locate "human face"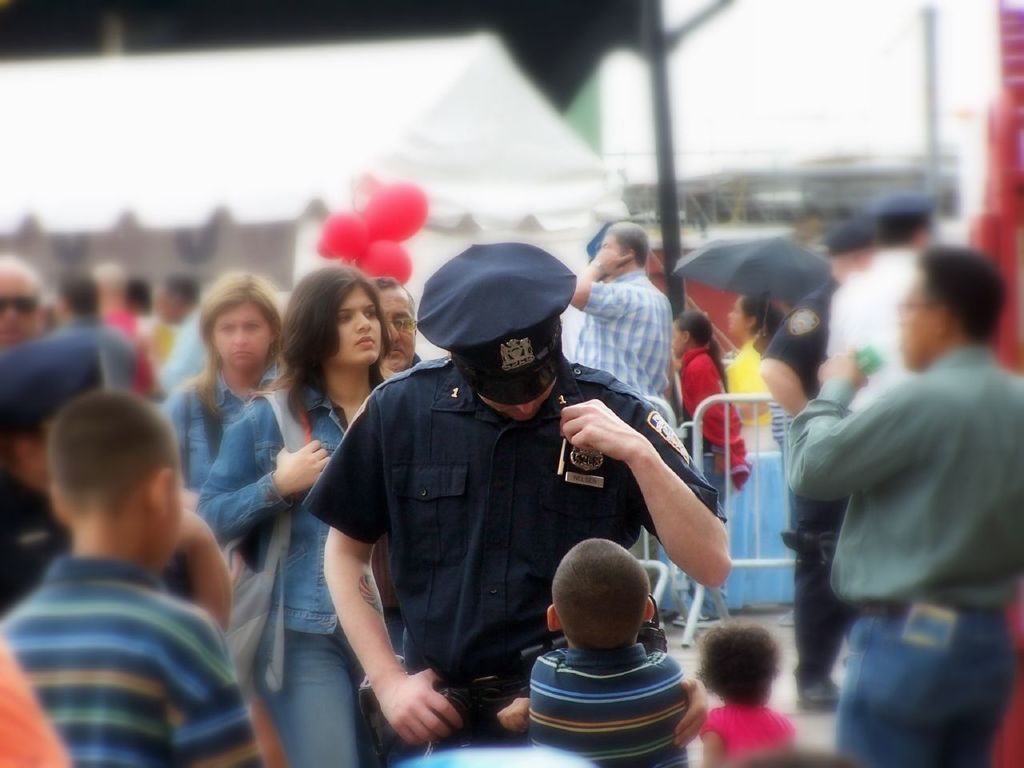
detection(338, 278, 374, 360)
